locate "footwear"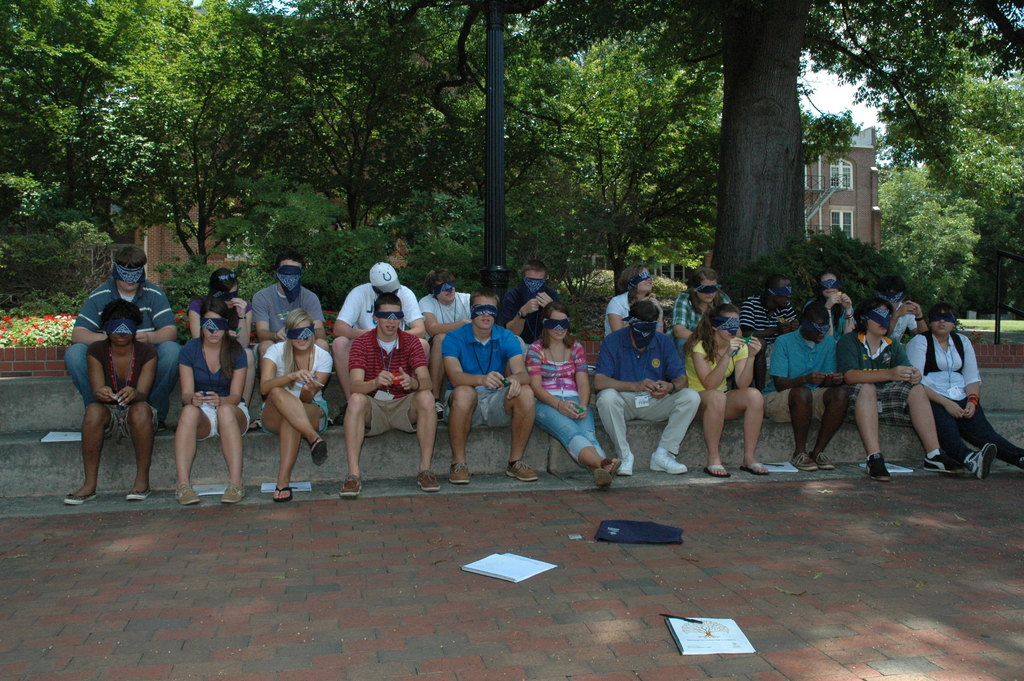
(789,449,820,473)
